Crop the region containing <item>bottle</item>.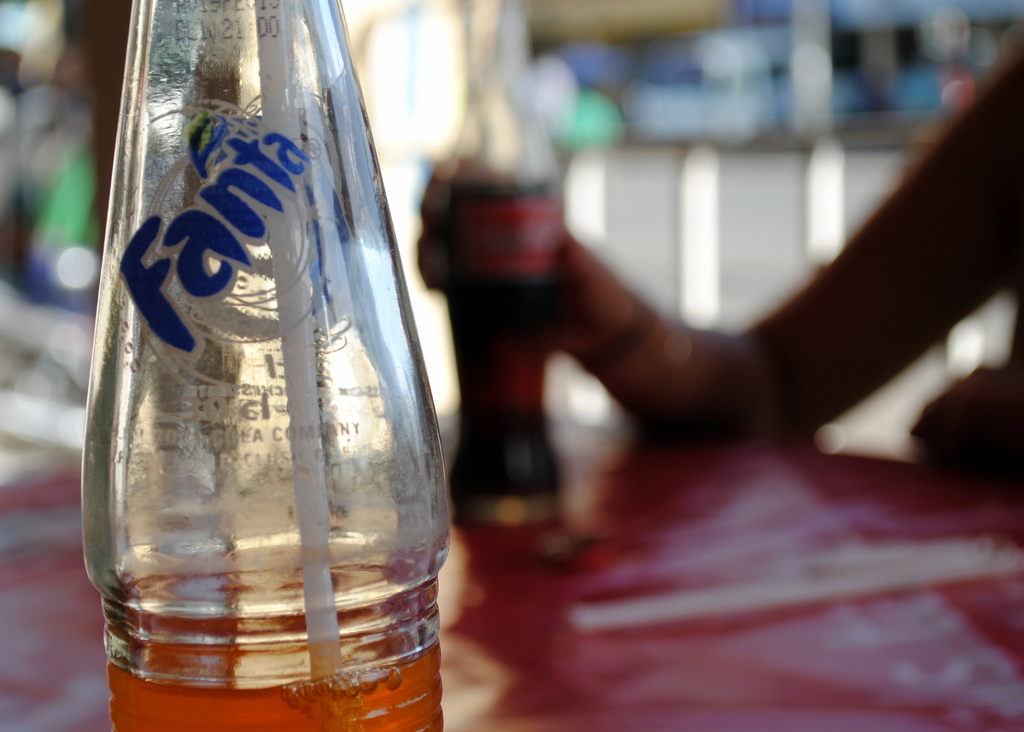
Crop region: crop(78, 0, 451, 731).
